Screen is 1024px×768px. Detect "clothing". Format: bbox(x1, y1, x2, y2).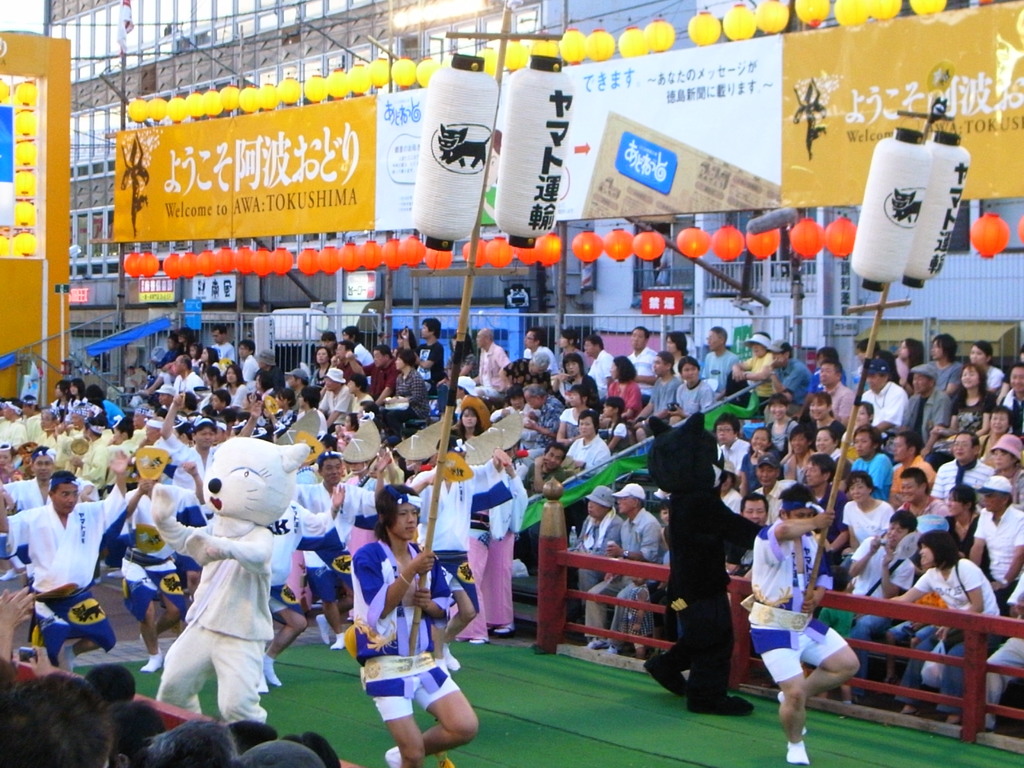
bbox(33, 425, 74, 457).
